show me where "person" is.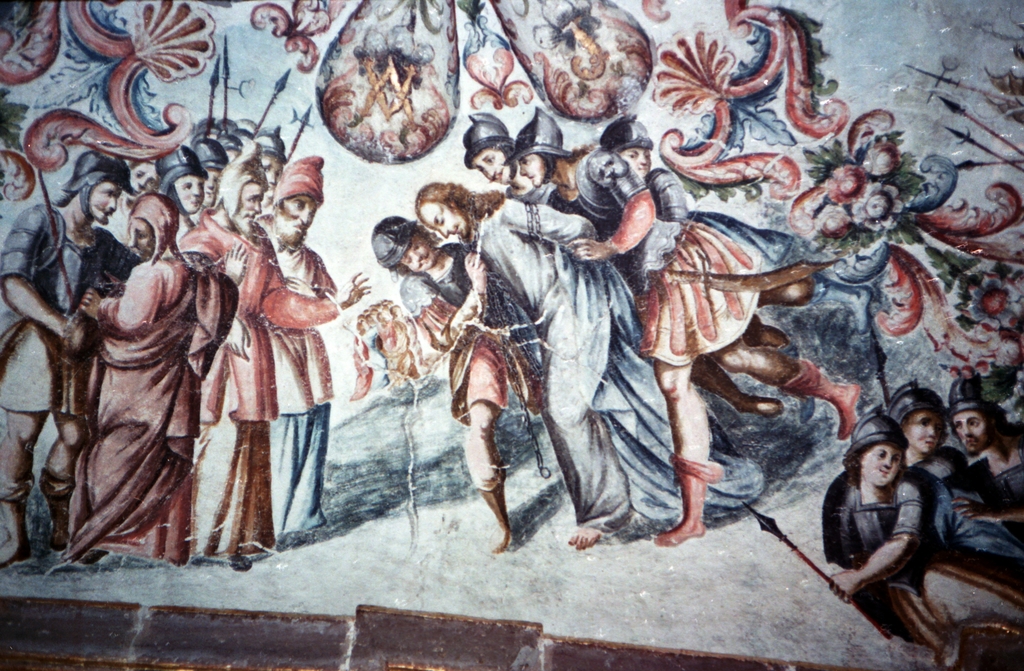
"person" is at l=942, t=371, r=1023, b=546.
